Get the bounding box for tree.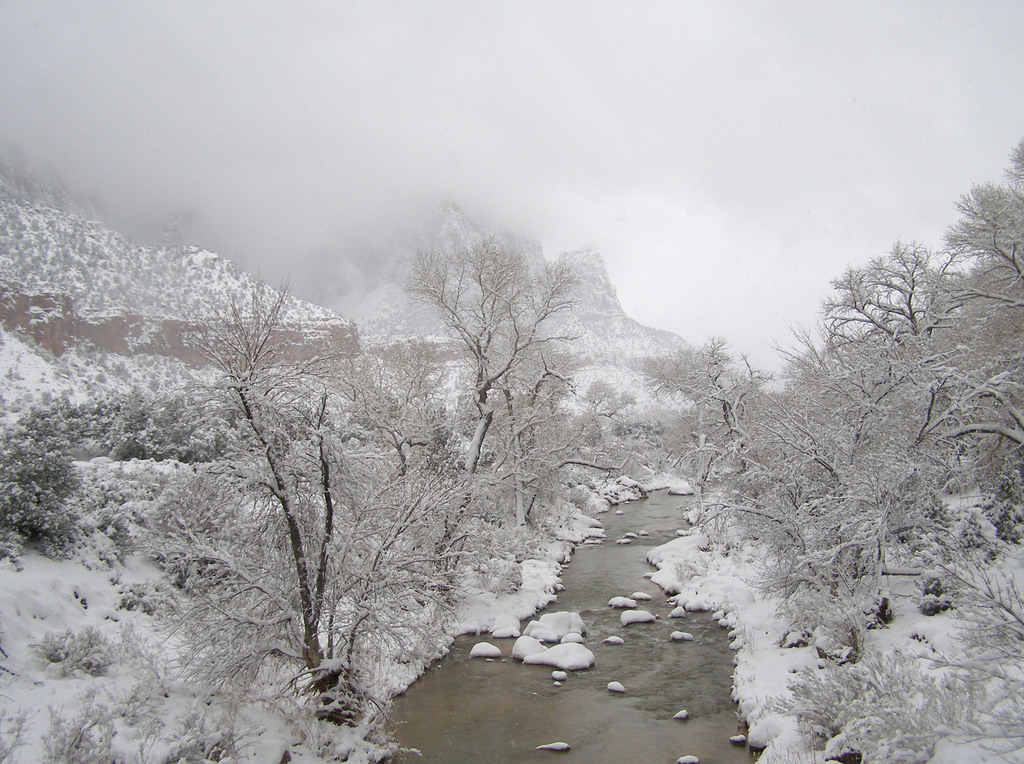
[155,241,467,710].
